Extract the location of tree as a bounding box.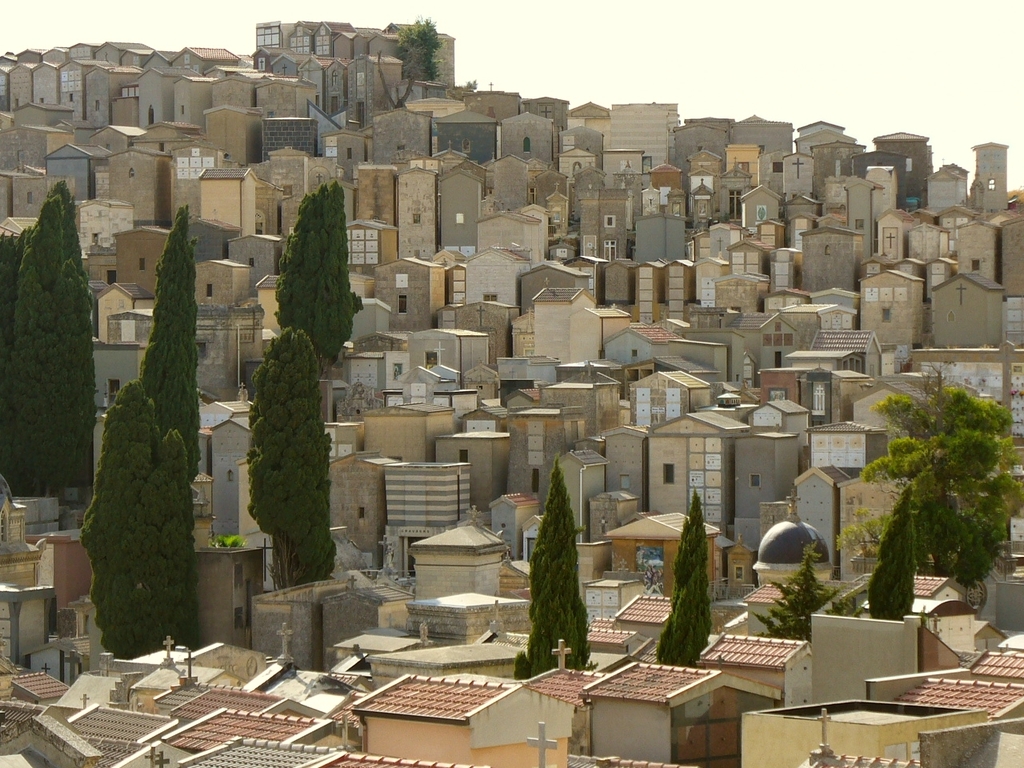
x1=847, y1=373, x2=1021, y2=606.
